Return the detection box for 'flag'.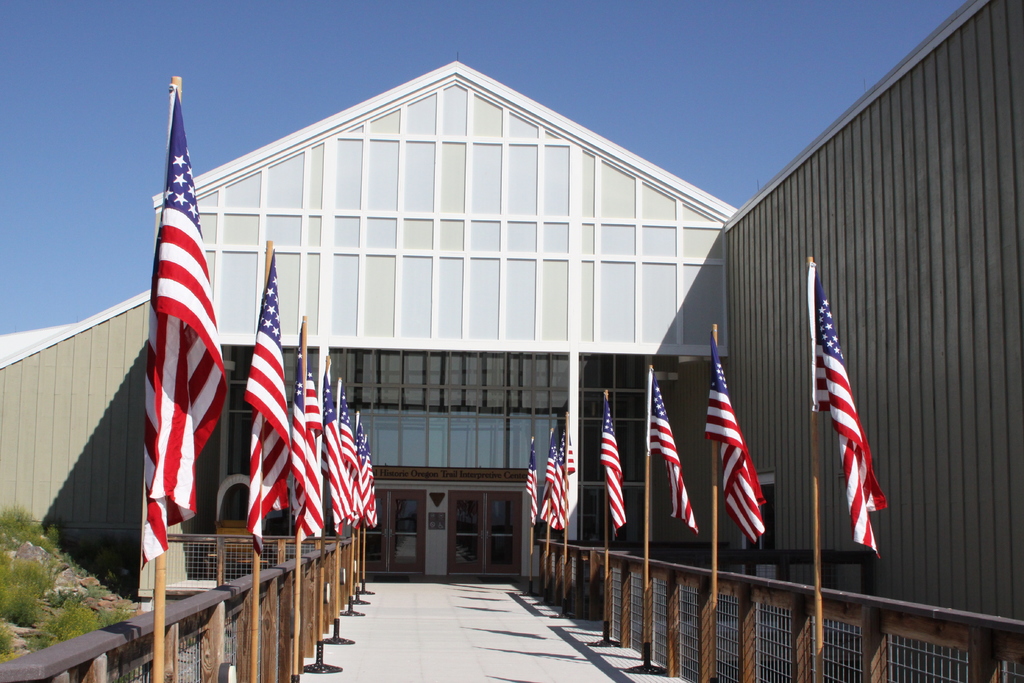
detection(639, 369, 700, 531).
